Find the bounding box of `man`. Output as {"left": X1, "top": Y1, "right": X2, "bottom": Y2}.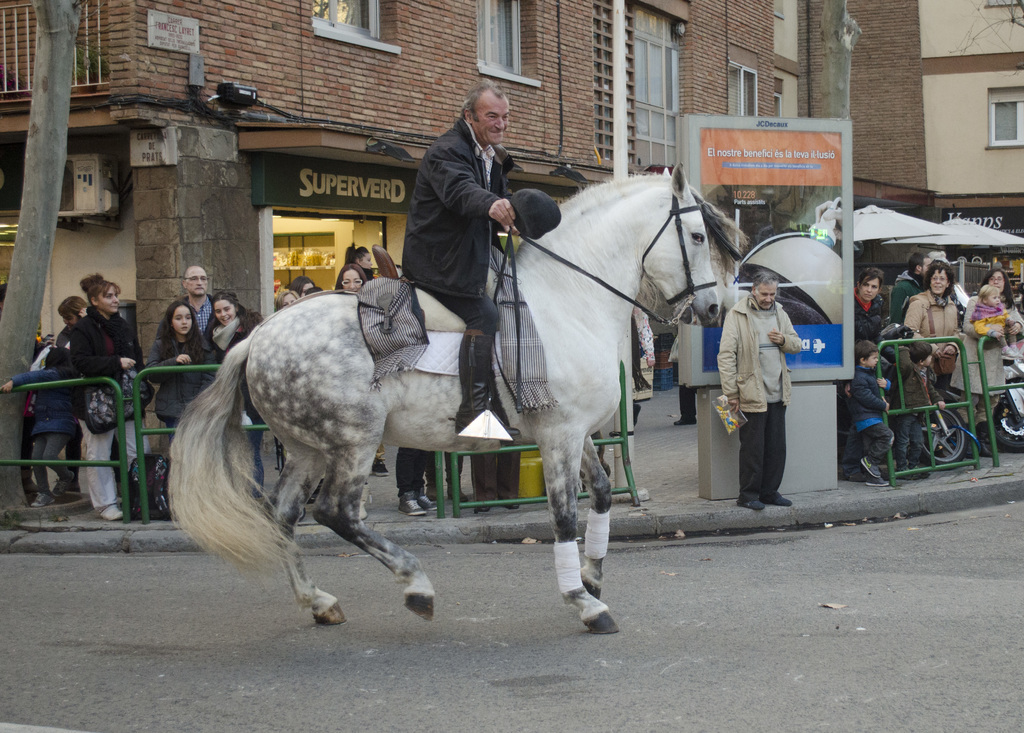
{"left": 712, "top": 276, "right": 800, "bottom": 519}.
